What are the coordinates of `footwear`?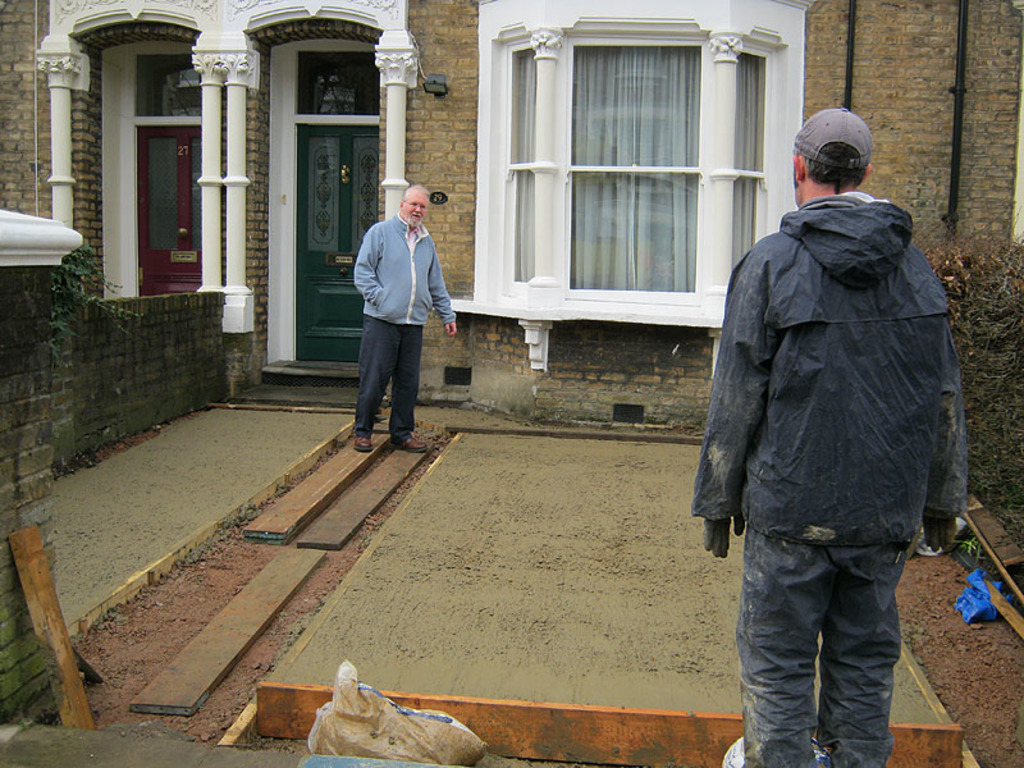
<box>351,430,372,452</box>.
